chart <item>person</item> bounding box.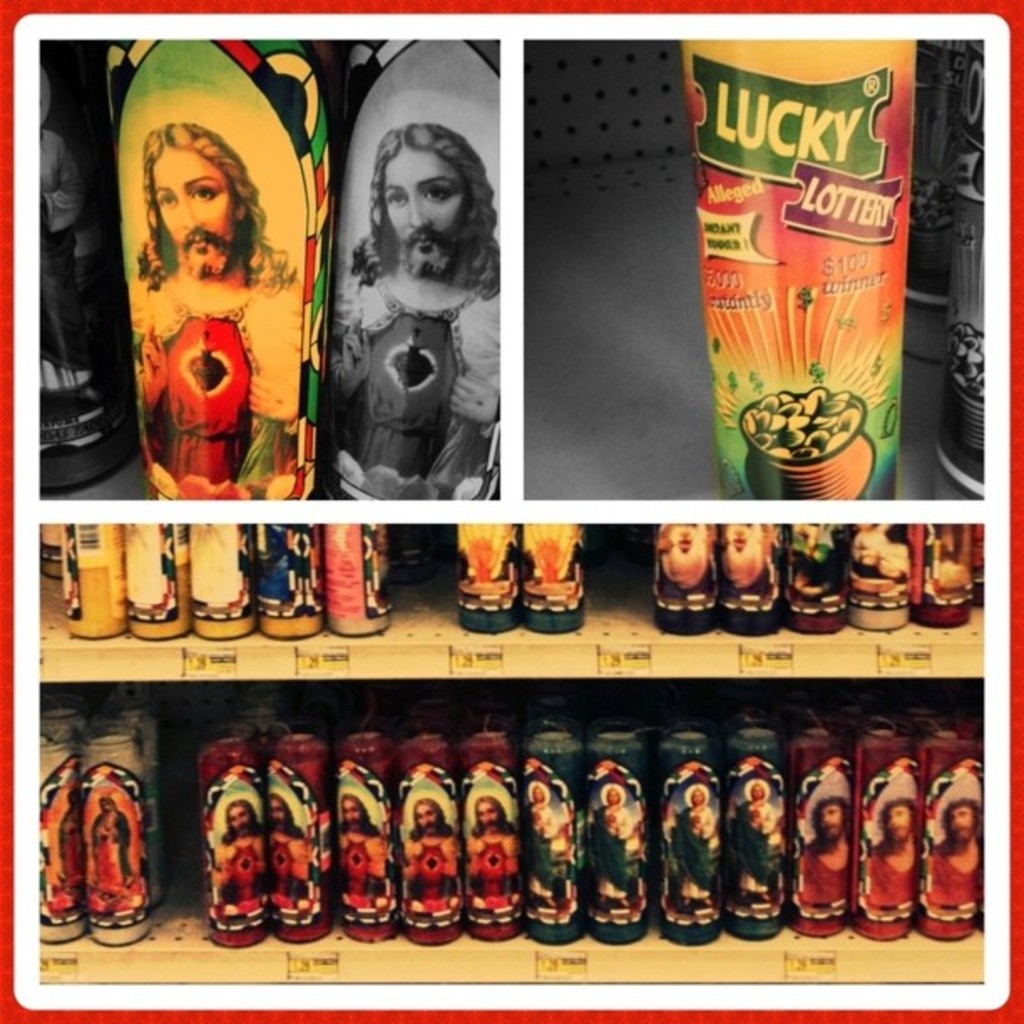
Charted: x1=865 y1=801 x2=925 y2=922.
